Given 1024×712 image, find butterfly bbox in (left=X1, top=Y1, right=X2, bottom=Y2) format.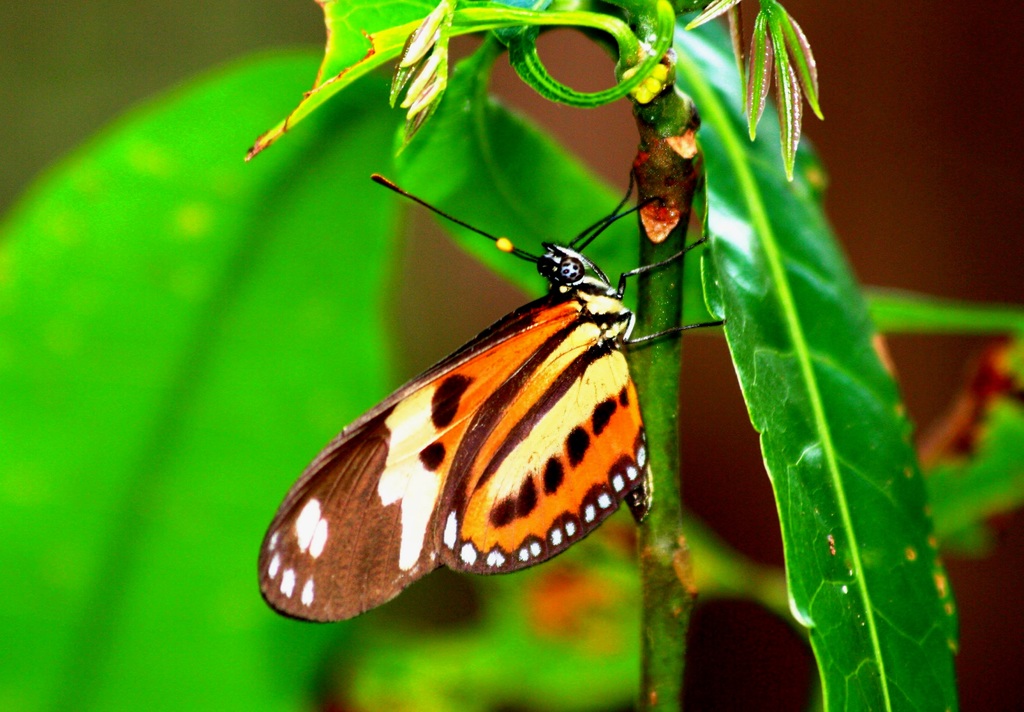
(left=263, top=183, right=630, bottom=619).
